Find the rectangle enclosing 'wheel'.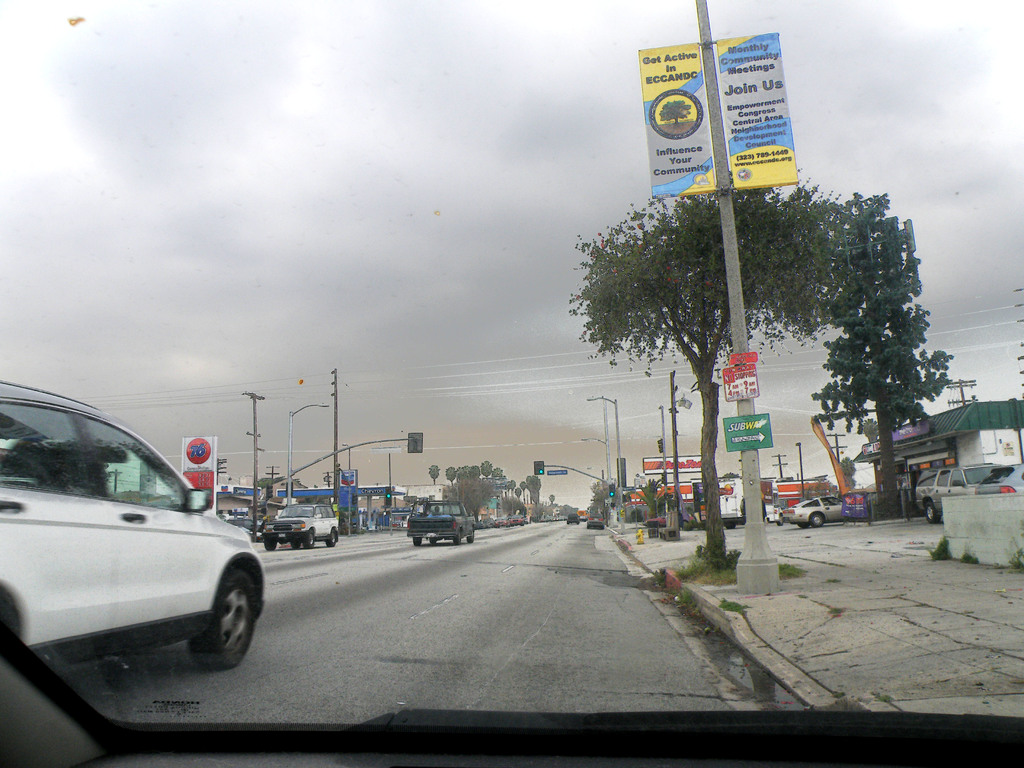
BBox(452, 530, 460, 545).
